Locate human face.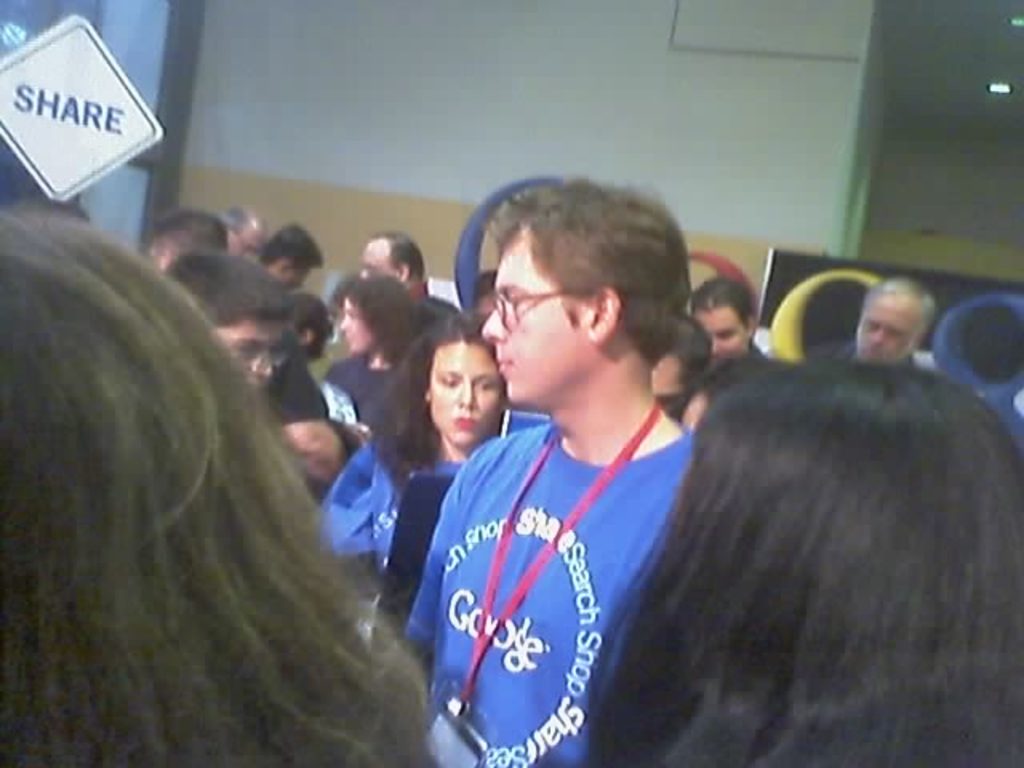
Bounding box: <bbox>211, 318, 286, 386</bbox>.
